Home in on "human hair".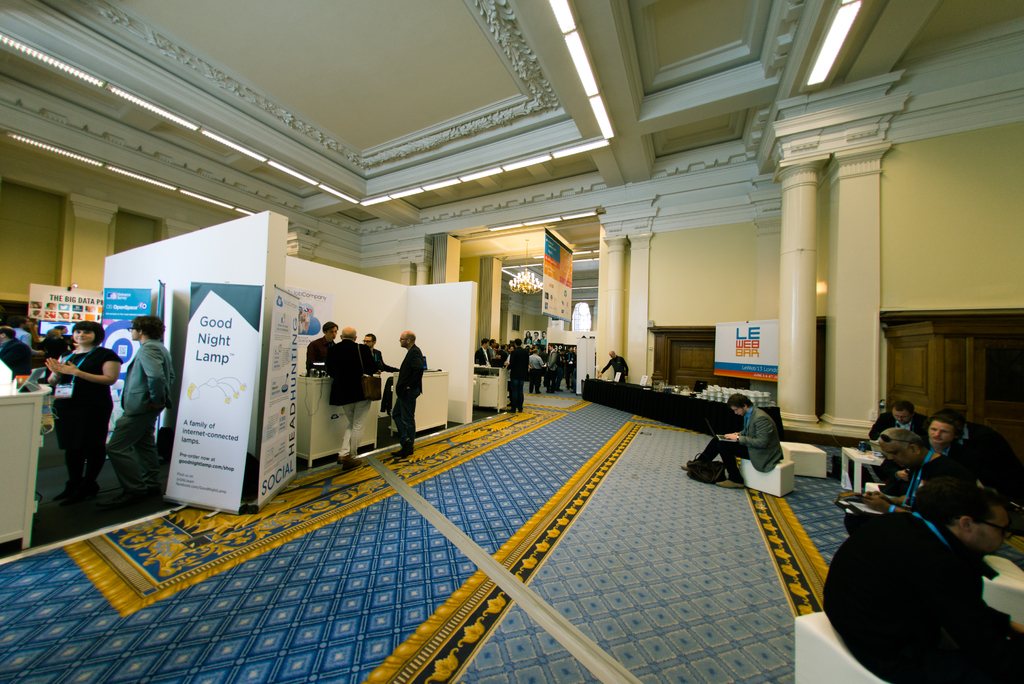
Homed in at 926/410/960/435.
